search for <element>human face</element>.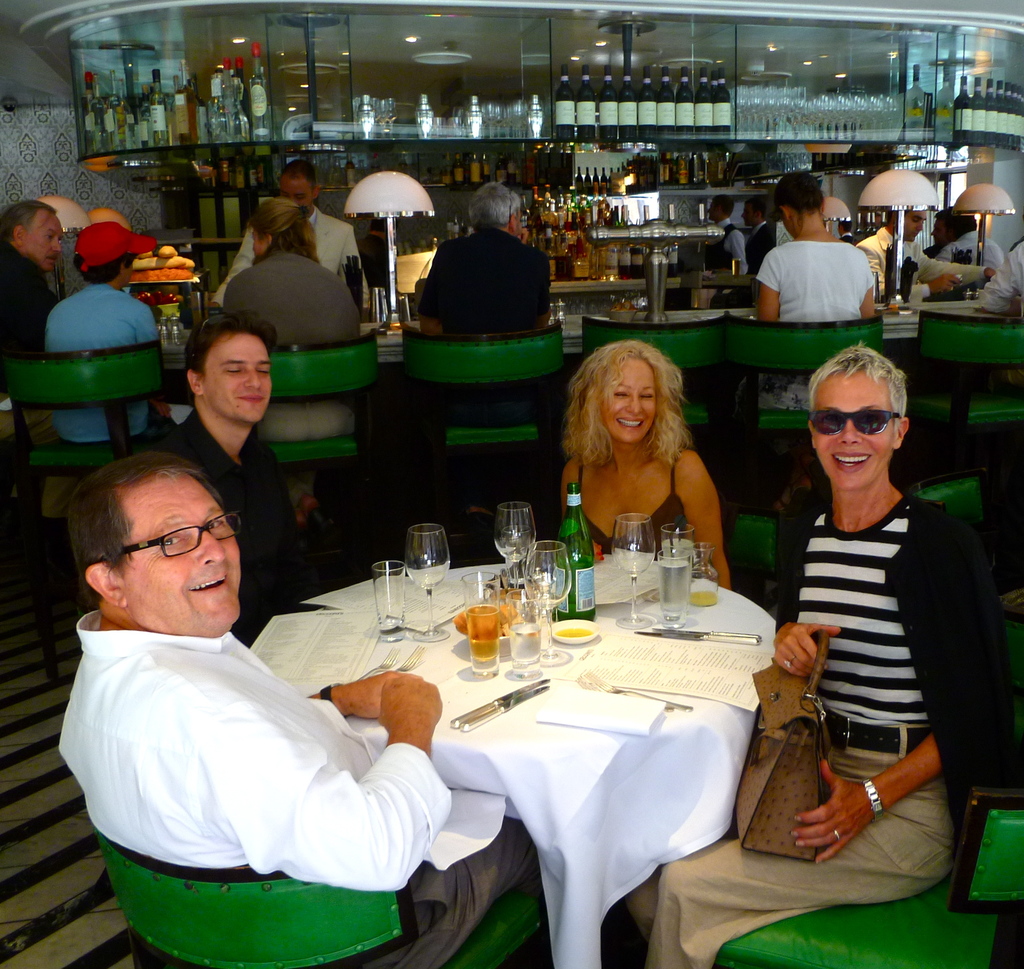
Found at x1=904, y1=213, x2=924, y2=239.
